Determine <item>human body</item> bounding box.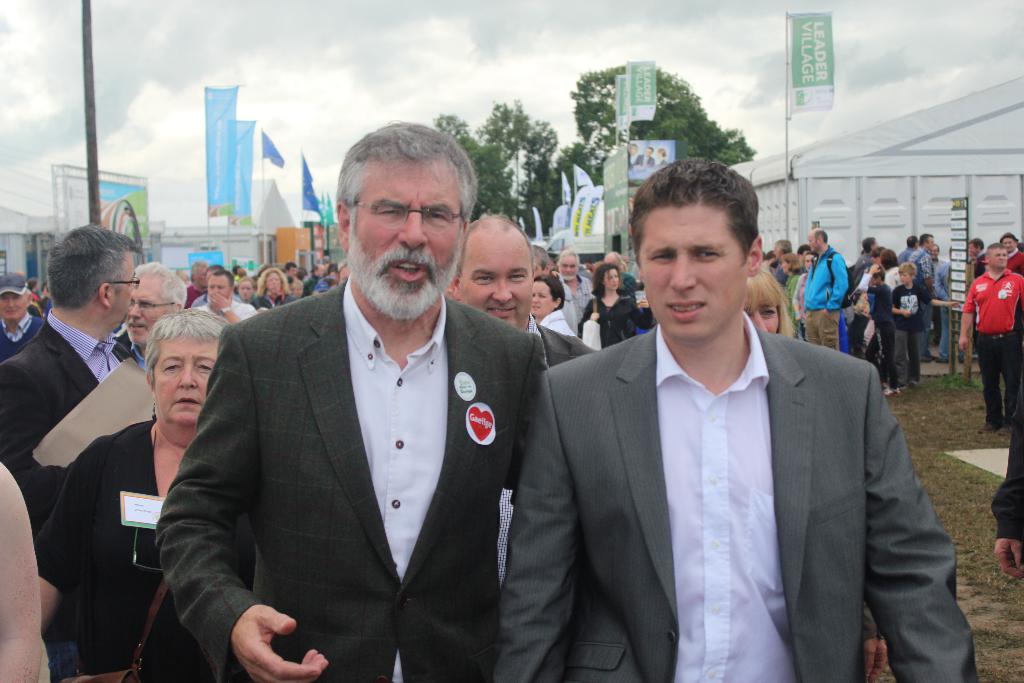
Determined: bbox=[124, 275, 286, 678].
